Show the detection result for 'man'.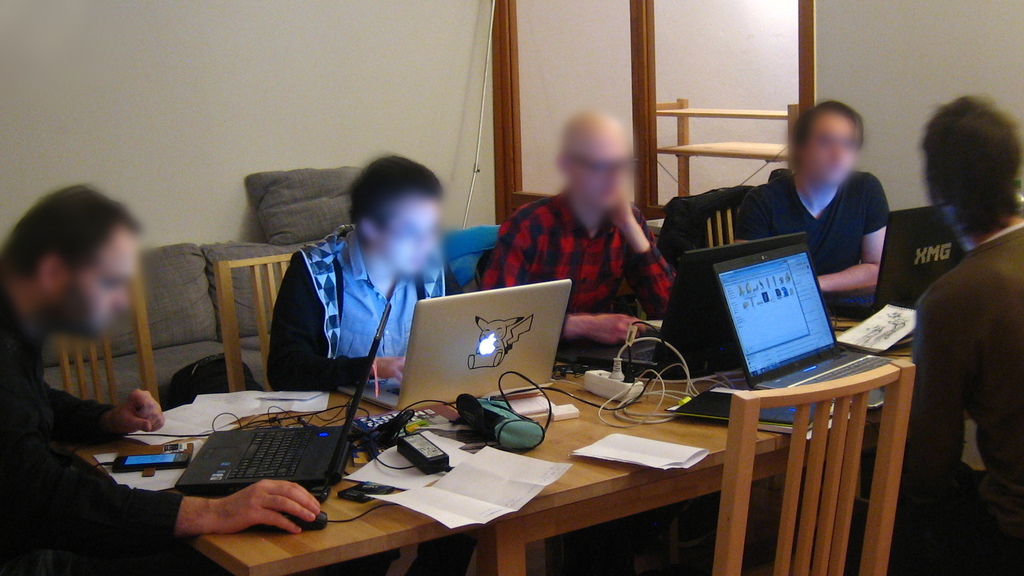
pyautogui.locateOnScreen(683, 110, 926, 295).
